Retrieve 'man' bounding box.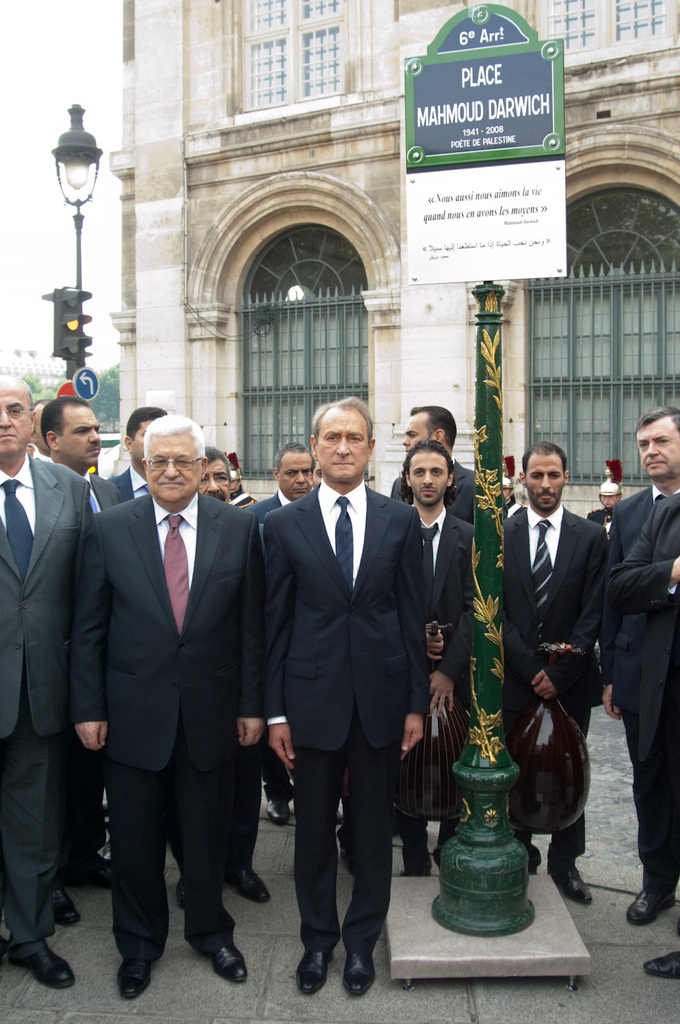
Bounding box: 608,403,679,927.
